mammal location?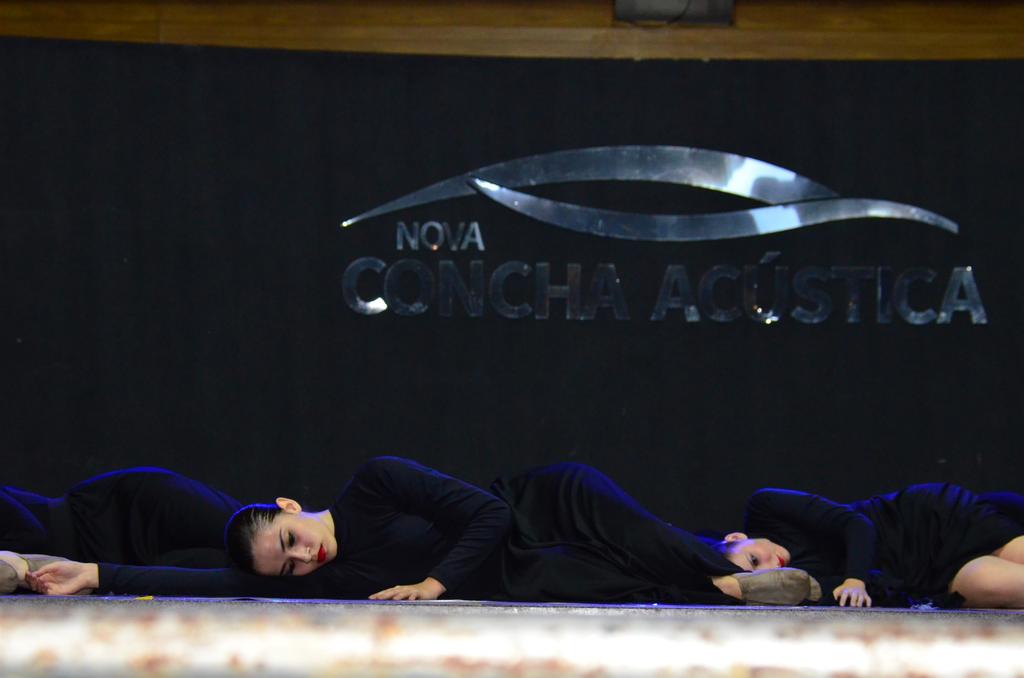
<bbox>24, 461, 817, 607</bbox>
